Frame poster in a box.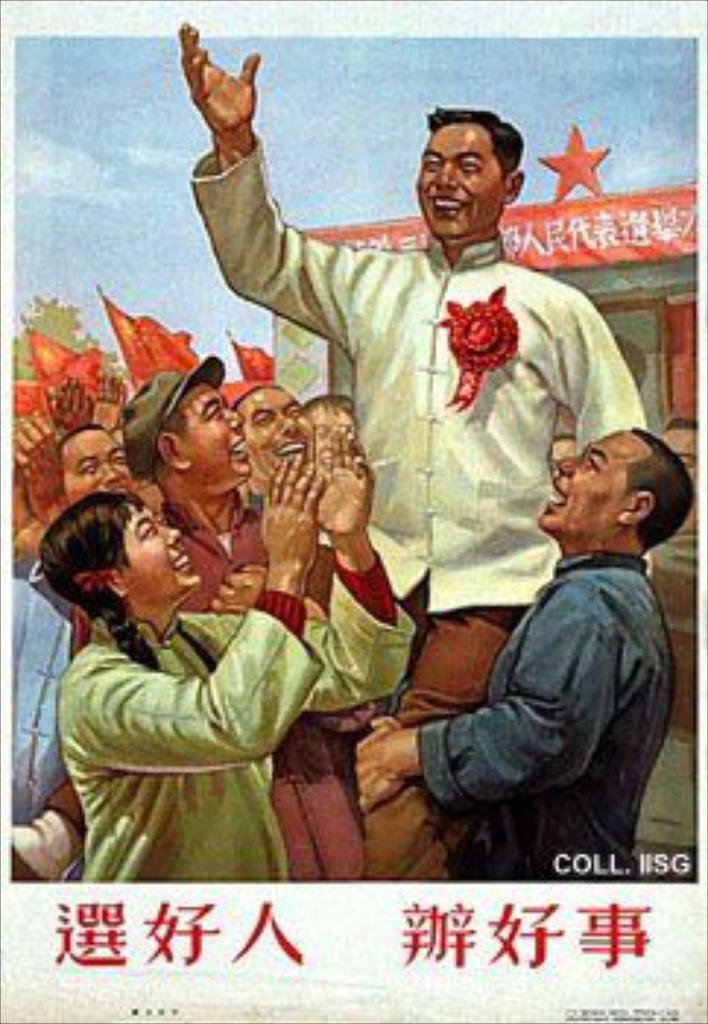
crop(0, 0, 705, 1021).
